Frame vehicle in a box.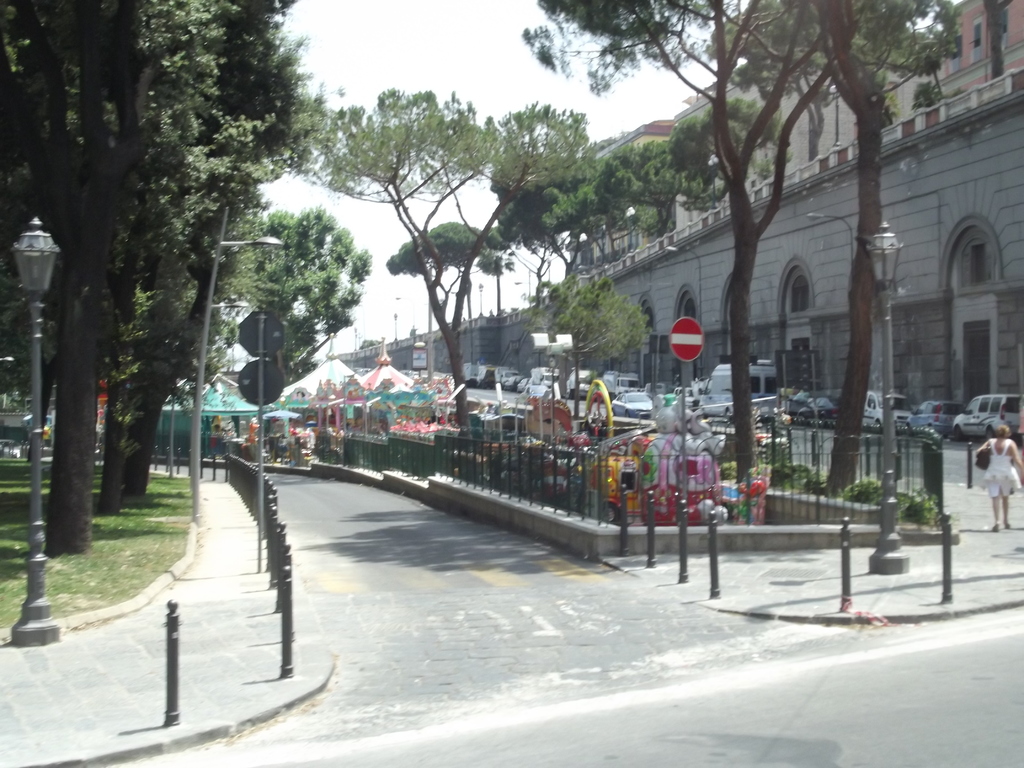
BBox(913, 396, 964, 435).
